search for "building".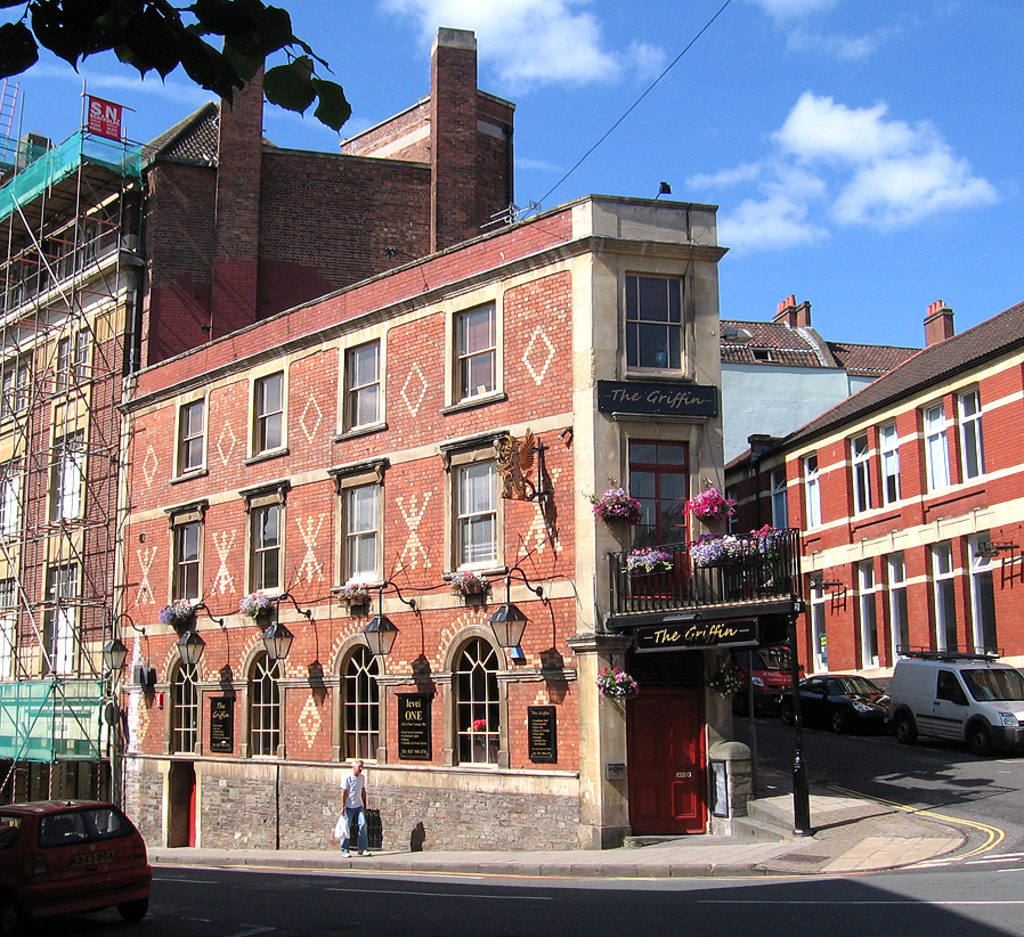
Found at <box>0,27,517,809</box>.
